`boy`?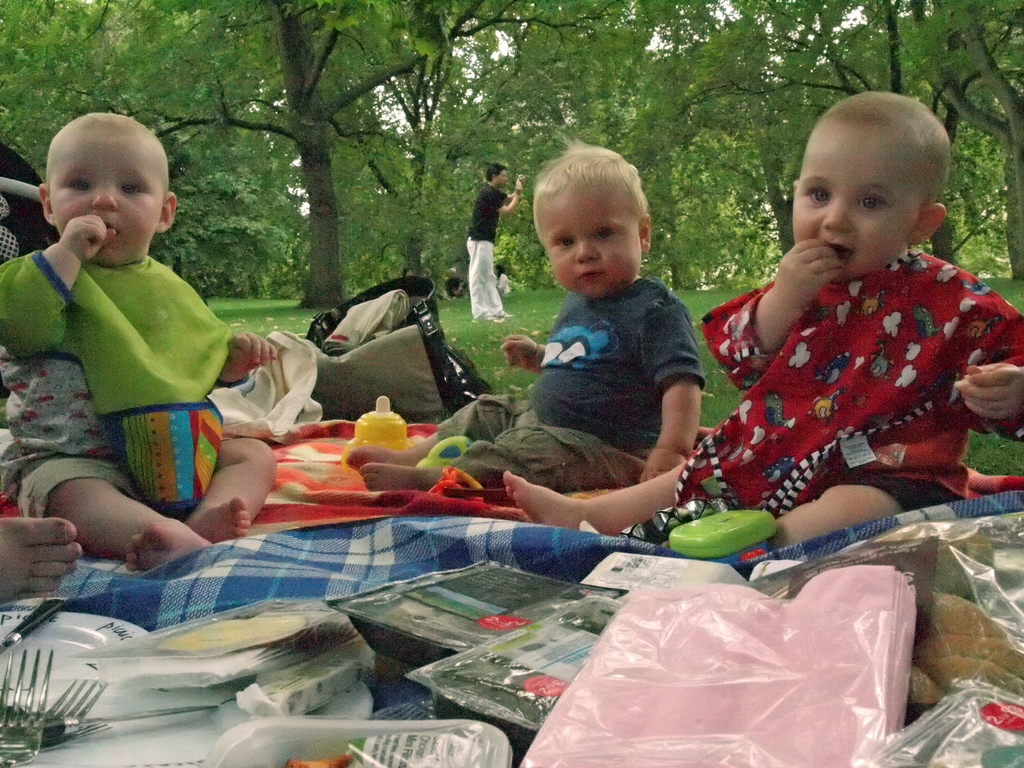
<box>346,134,705,492</box>
